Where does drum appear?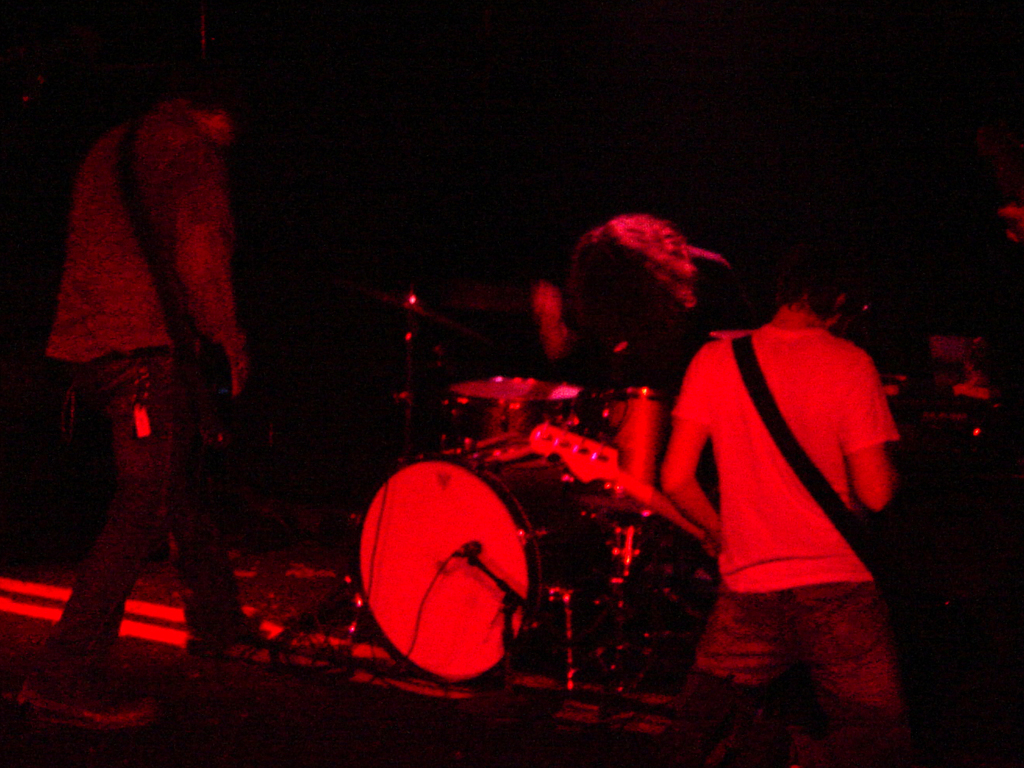
Appears at (left=355, top=438, right=581, bottom=684).
